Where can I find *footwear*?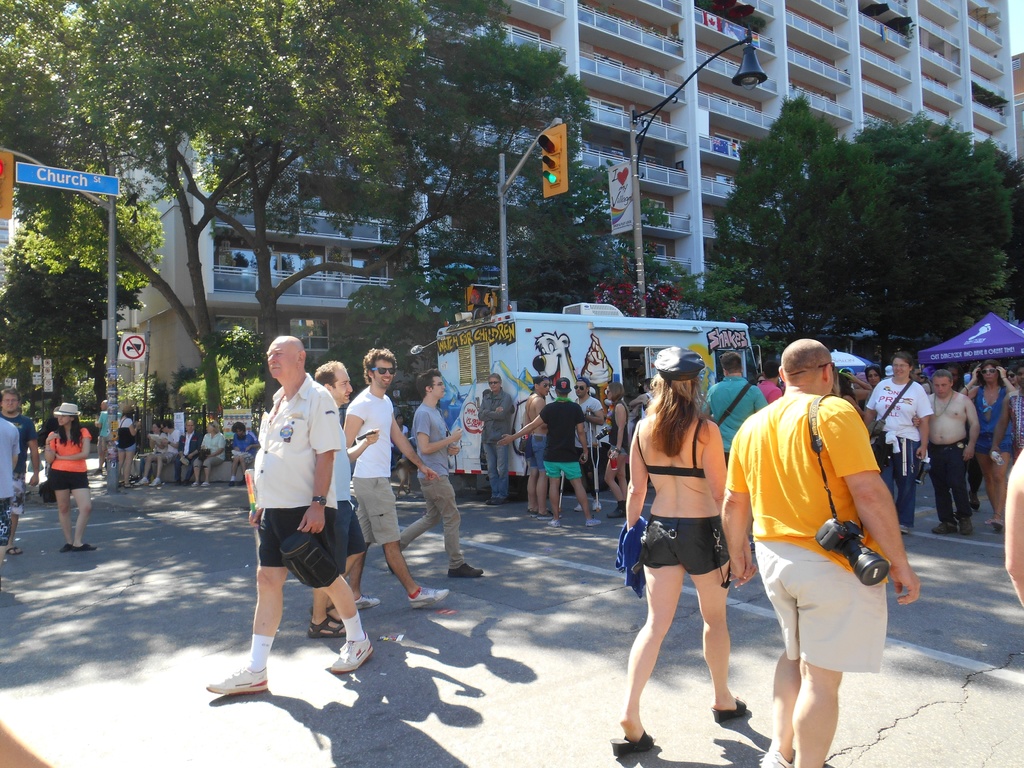
You can find it at [964, 490, 978, 512].
